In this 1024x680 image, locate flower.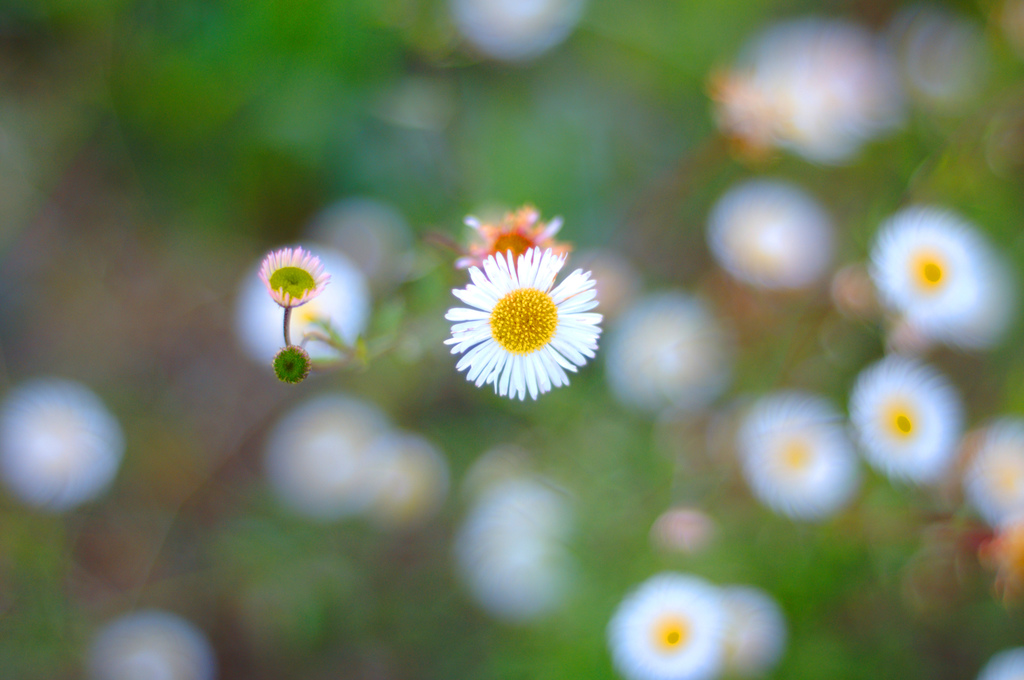
Bounding box: l=253, t=247, r=332, b=312.
